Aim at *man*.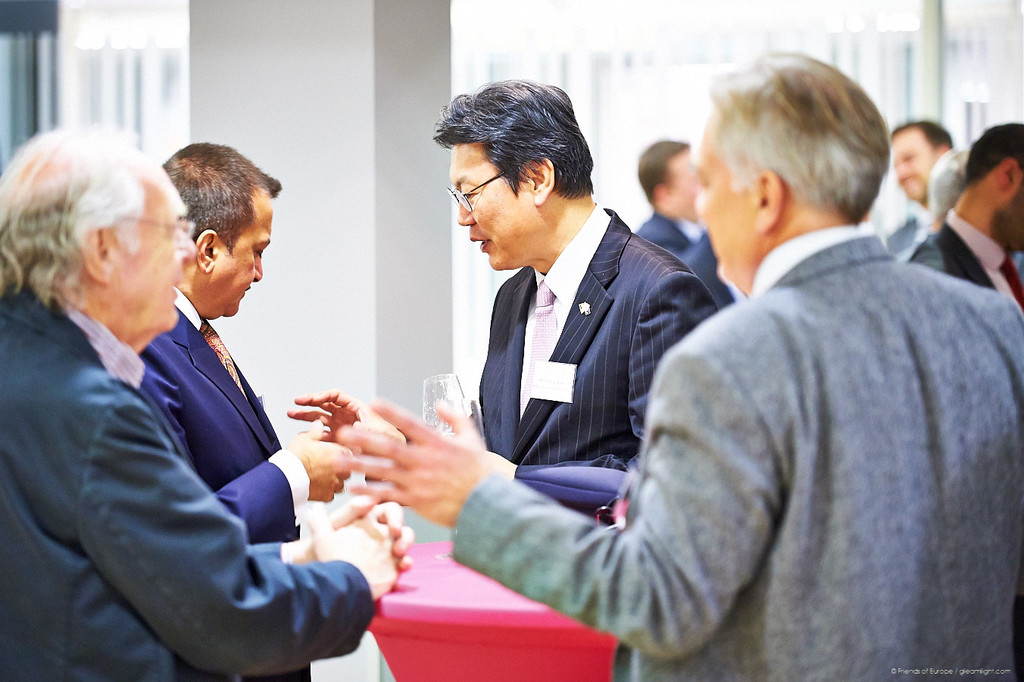
Aimed at bbox(139, 140, 357, 543).
